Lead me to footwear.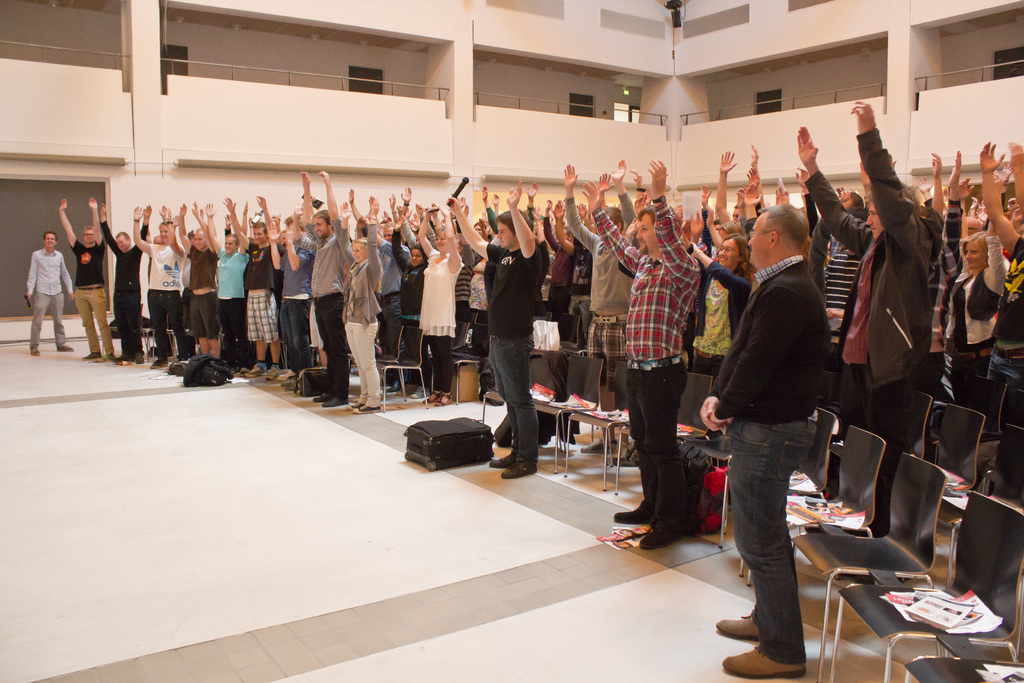
Lead to [637,525,682,548].
